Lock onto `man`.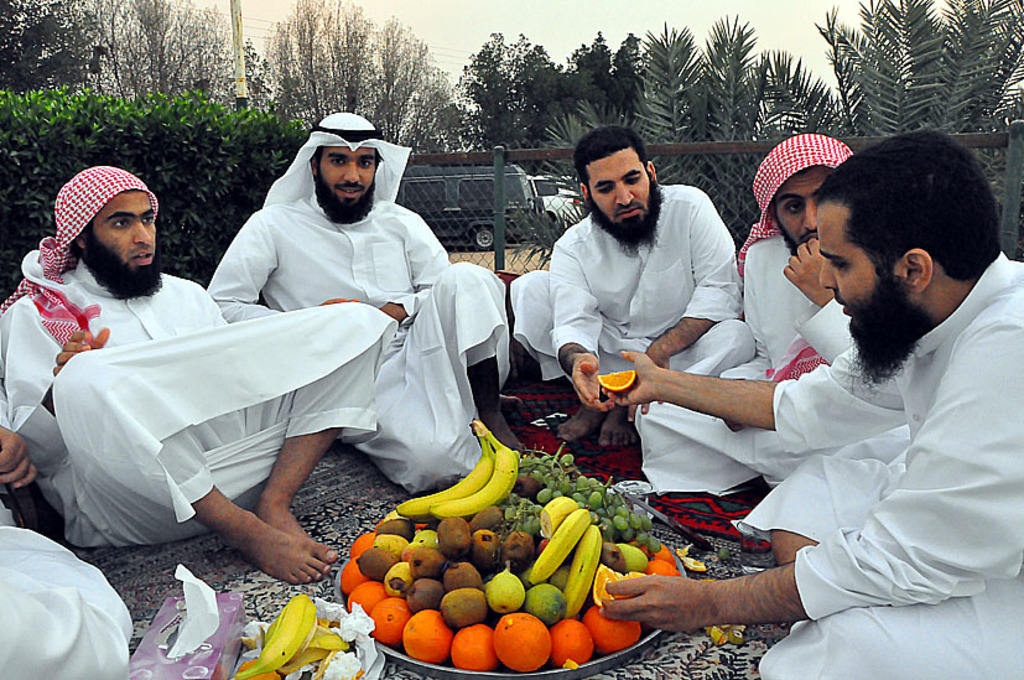
Locked: bbox=(630, 130, 911, 502).
